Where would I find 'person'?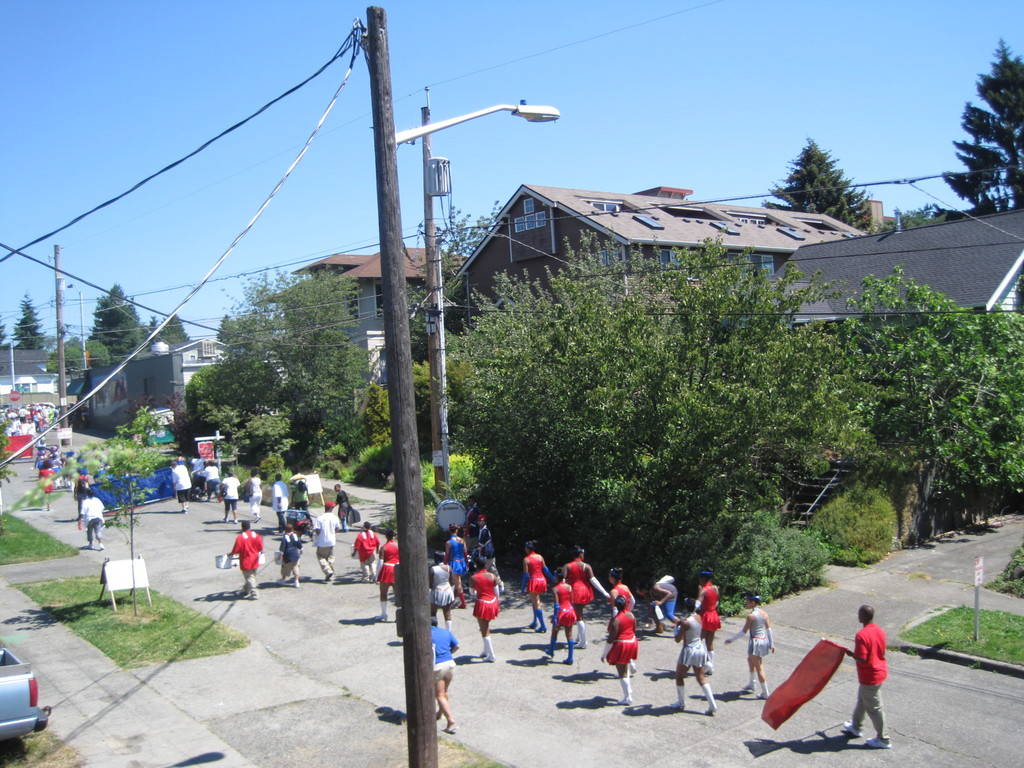
At box(275, 523, 304, 586).
